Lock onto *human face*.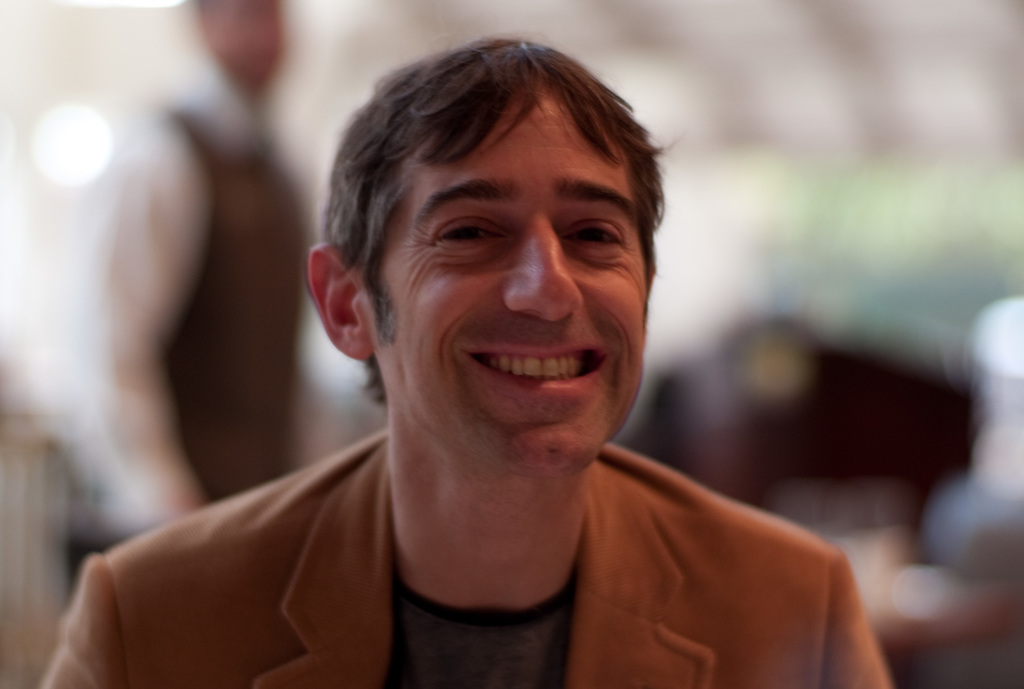
Locked: l=366, t=79, r=648, b=480.
